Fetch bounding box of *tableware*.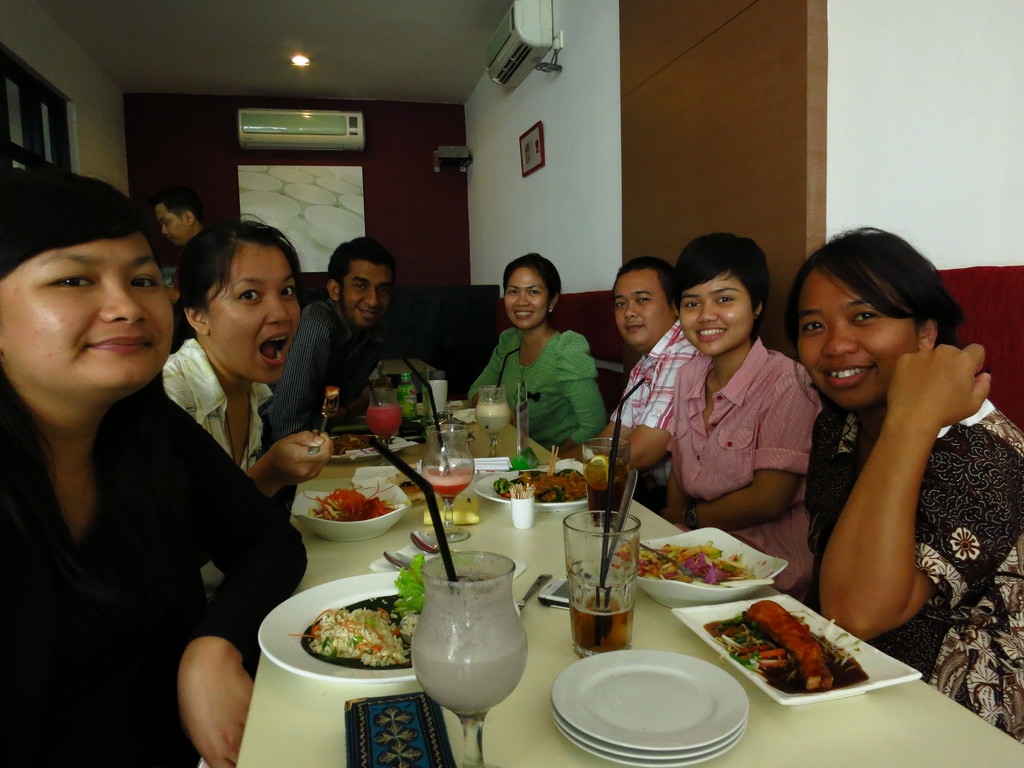
Bbox: pyautogui.locateOnScreen(417, 420, 470, 542).
